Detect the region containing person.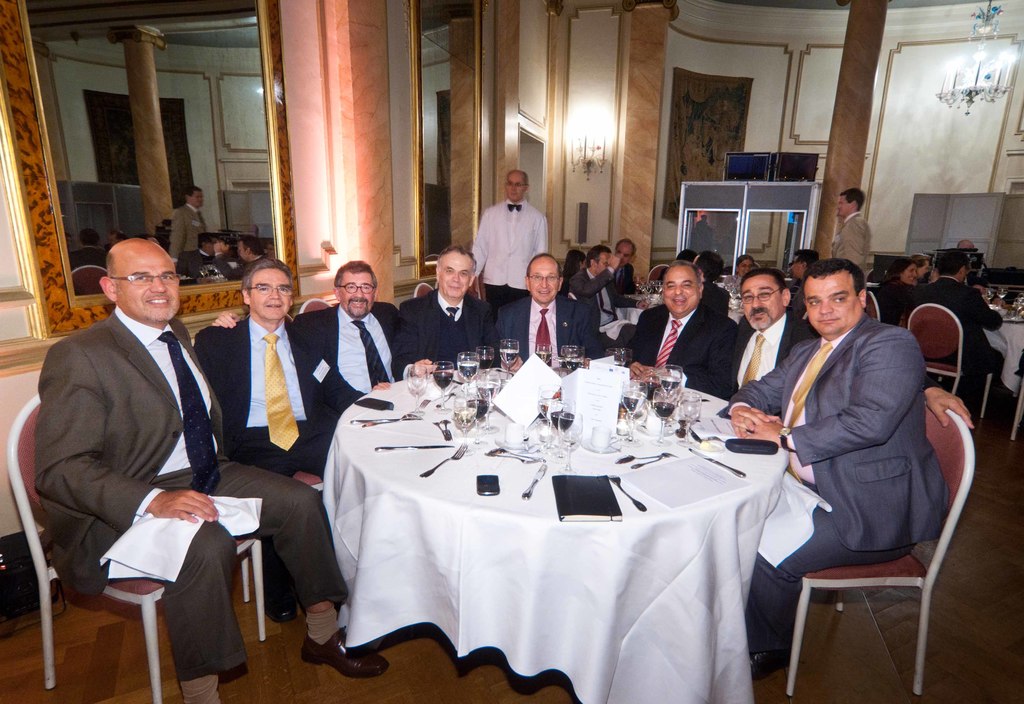
[570,239,632,364].
